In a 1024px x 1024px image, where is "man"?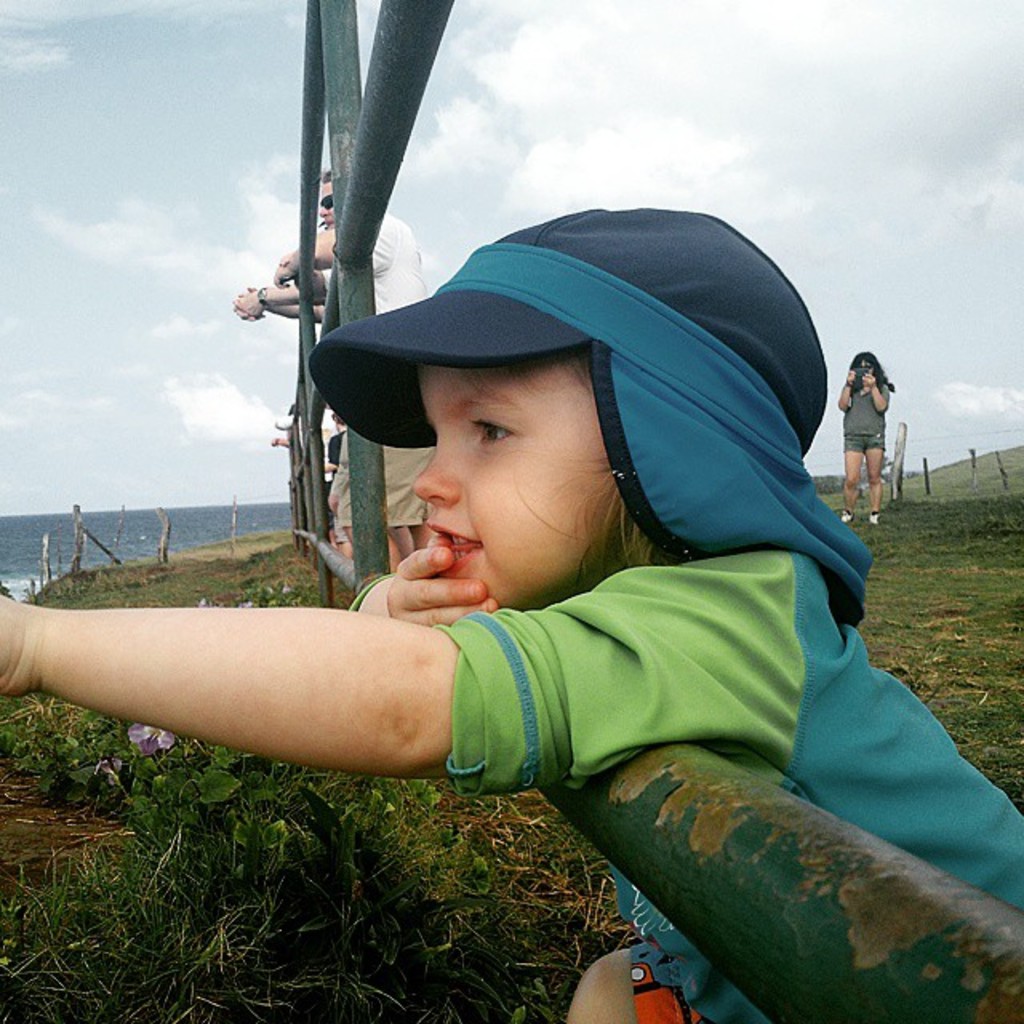
[275, 166, 438, 557].
